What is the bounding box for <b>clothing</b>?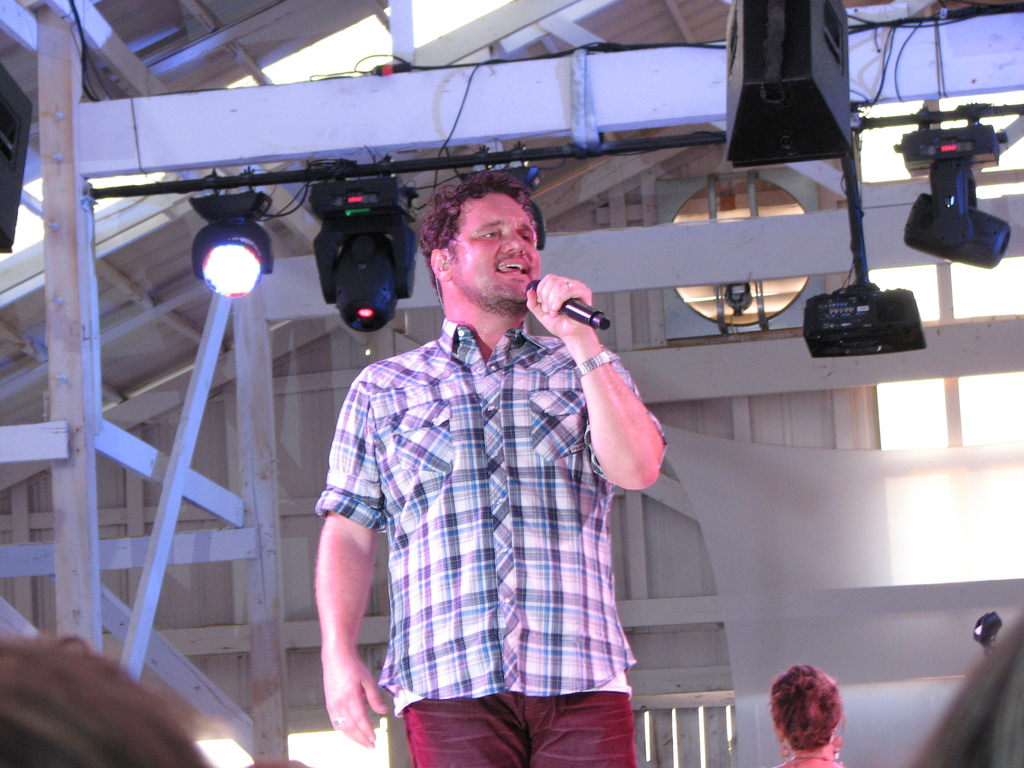
detection(315, 241, 655, 753).
